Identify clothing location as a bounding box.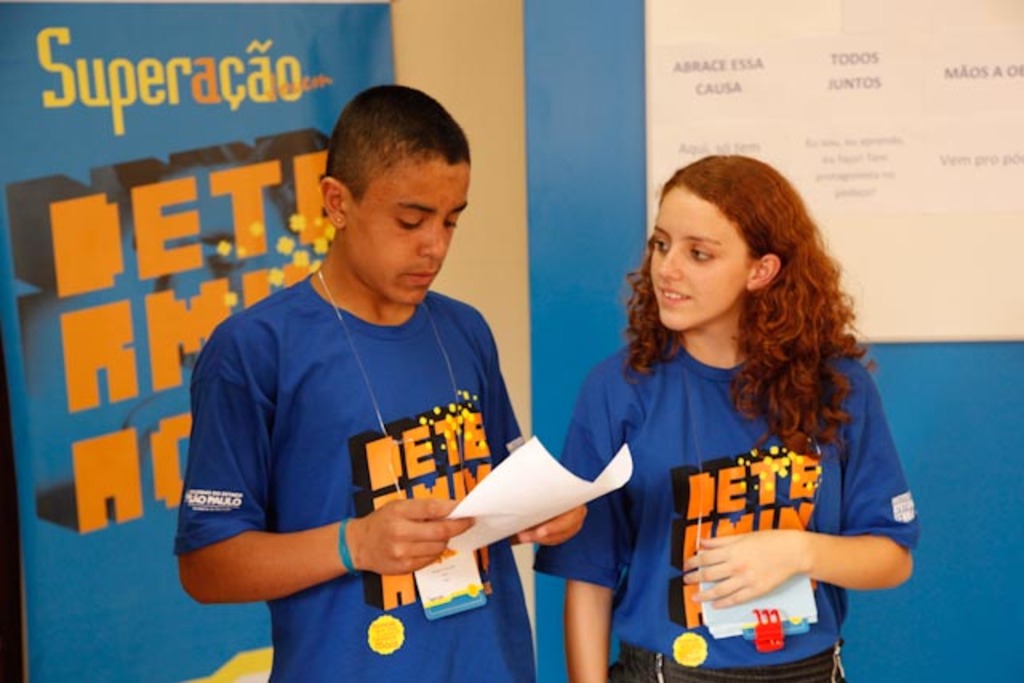
530,336,920,681.
